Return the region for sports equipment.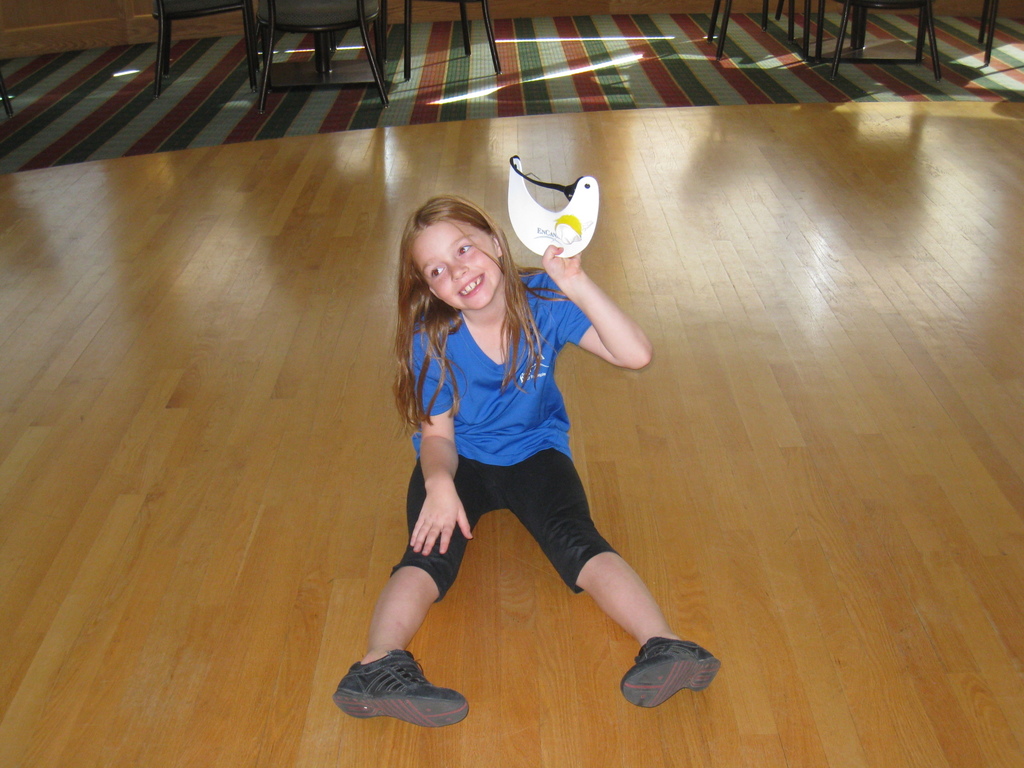
box=[335, 652, 470, 732].
